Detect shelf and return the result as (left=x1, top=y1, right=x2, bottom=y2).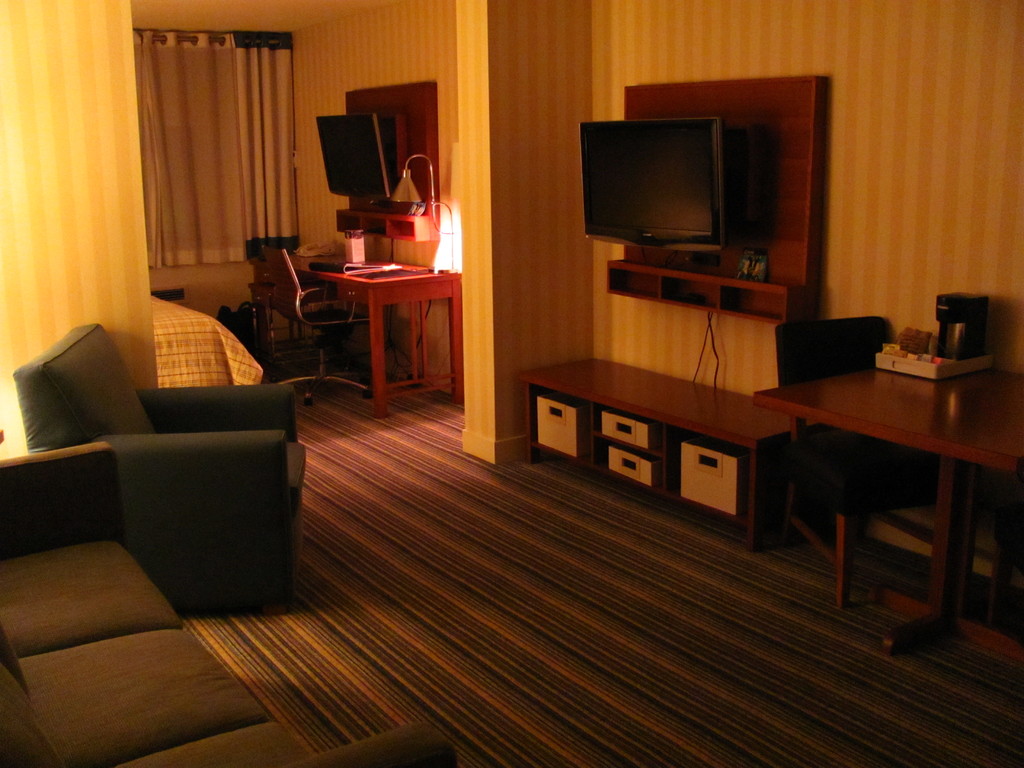
(left=605, top=254, right=793, bottom=333).
